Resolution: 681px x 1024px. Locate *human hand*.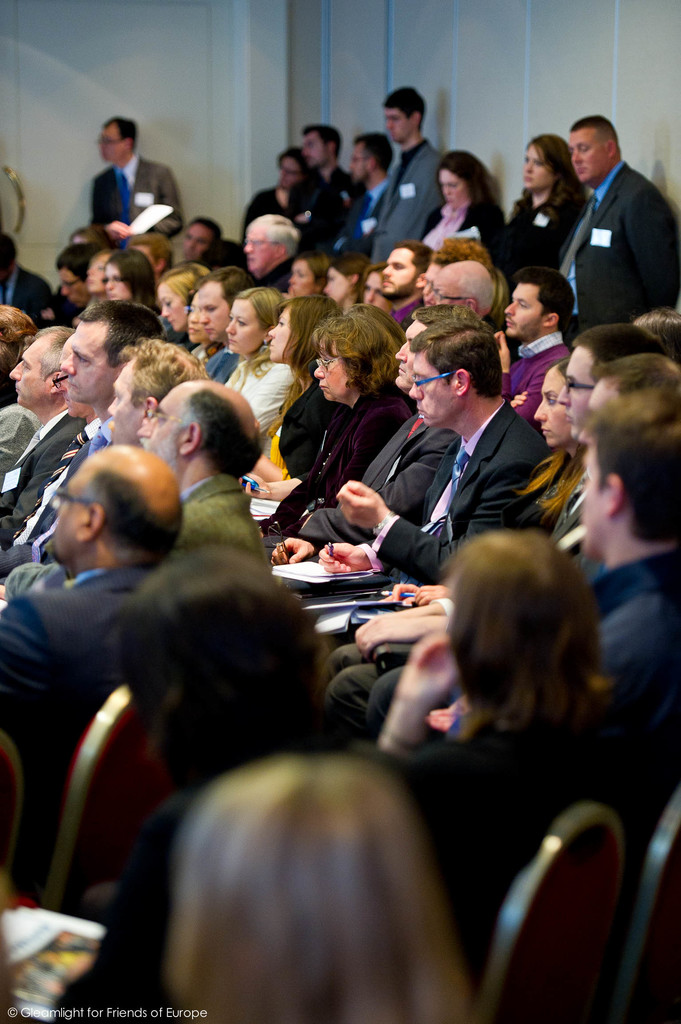
(508, 389, 527, 410).
